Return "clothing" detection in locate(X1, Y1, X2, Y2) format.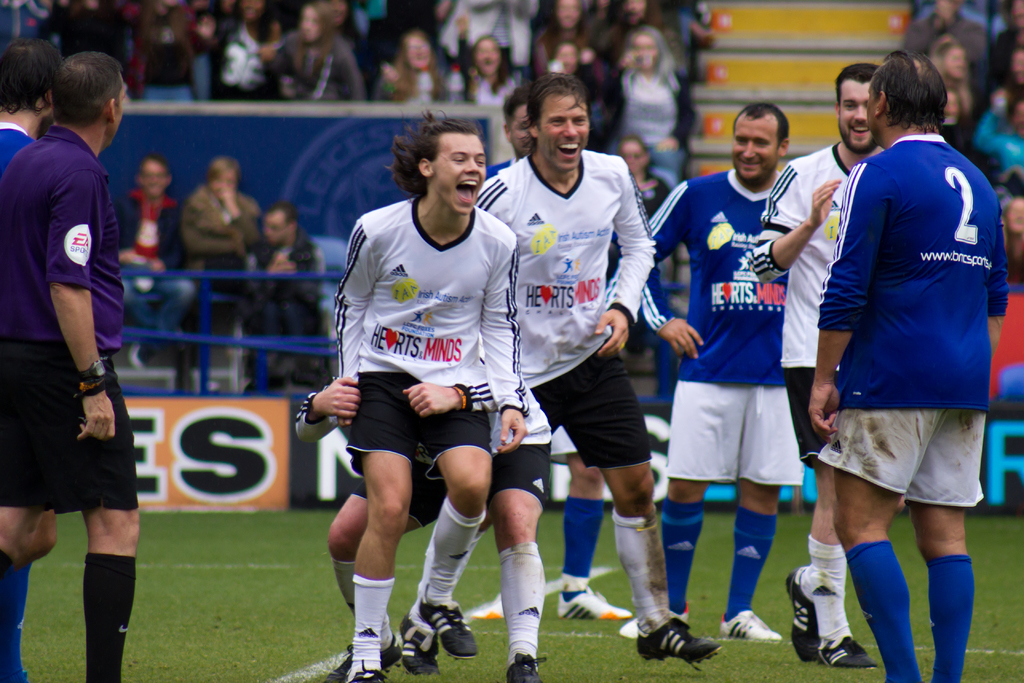
locate(600, 66, 694, 191).
